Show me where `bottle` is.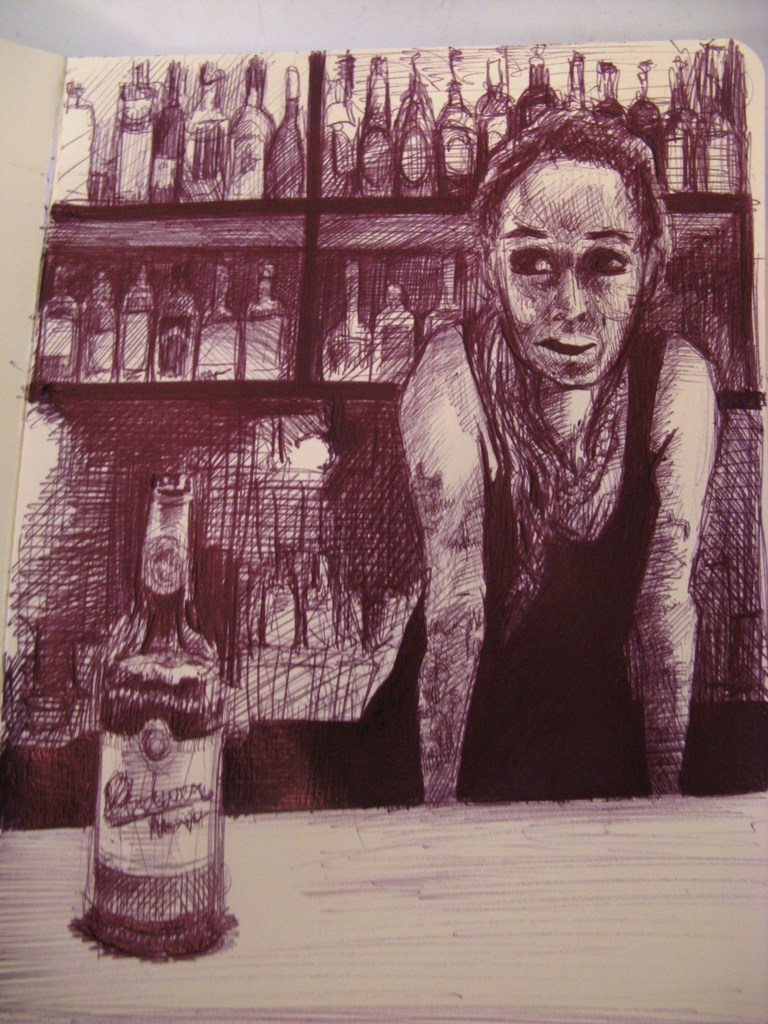
`bottle` is at [x1=535, y1=49, x2=580, y2=120].
